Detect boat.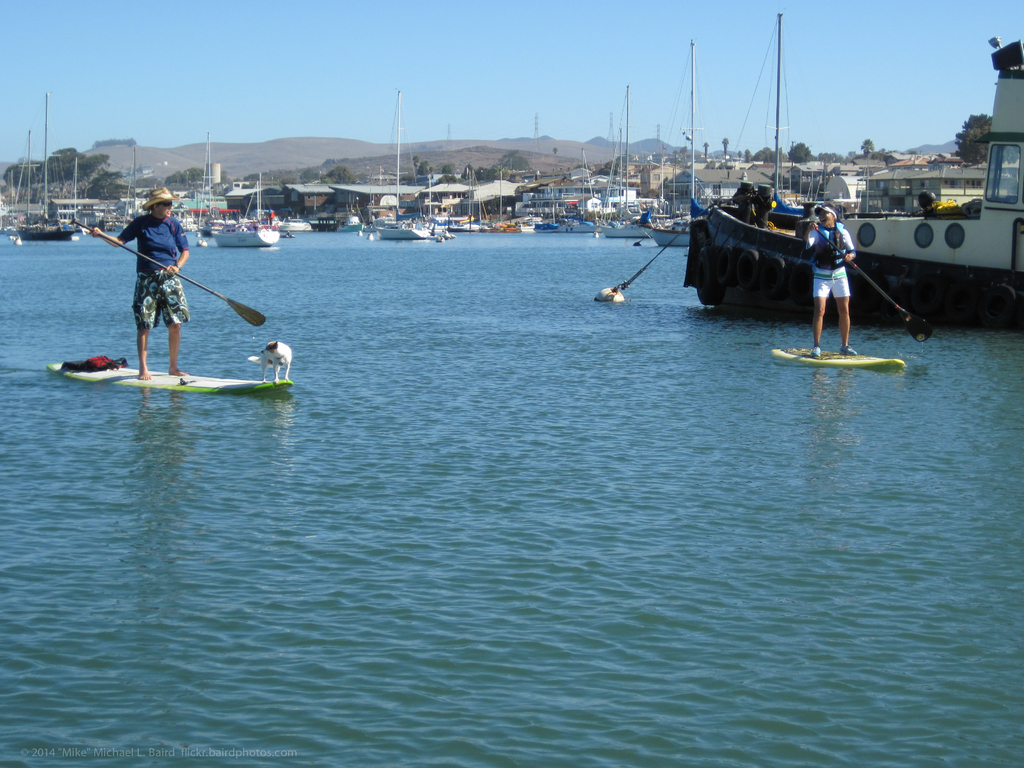
Detected at detection(14, 225, 79, 243).
